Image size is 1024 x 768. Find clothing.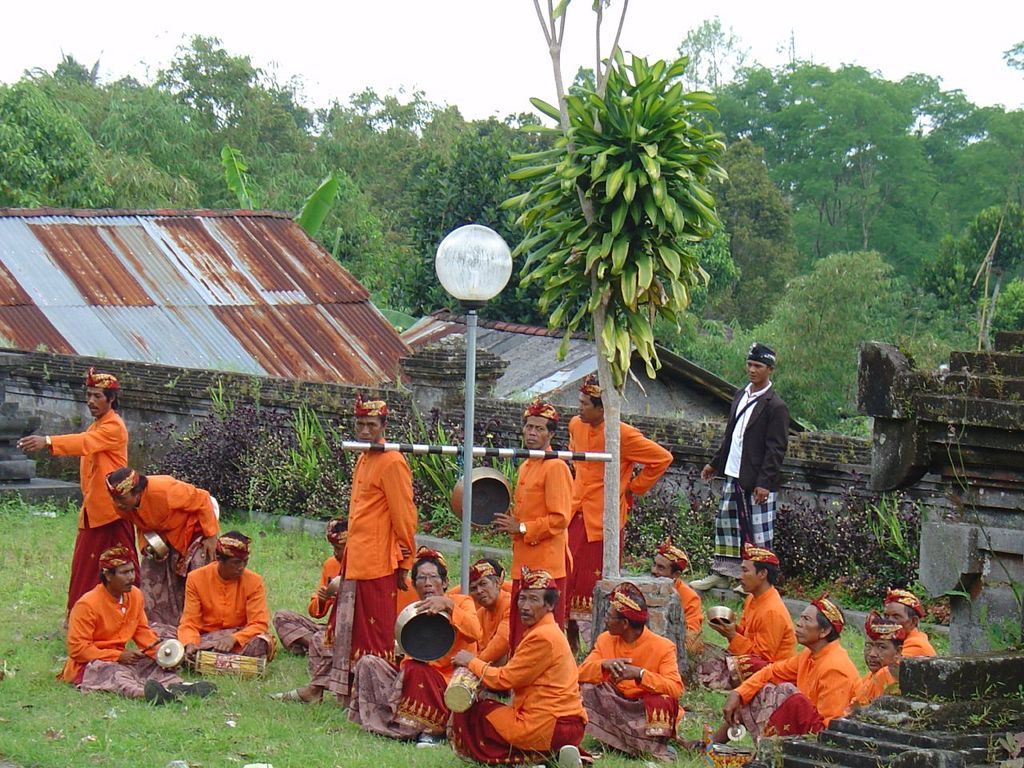
l=901, t=624, r=939, b=658.
